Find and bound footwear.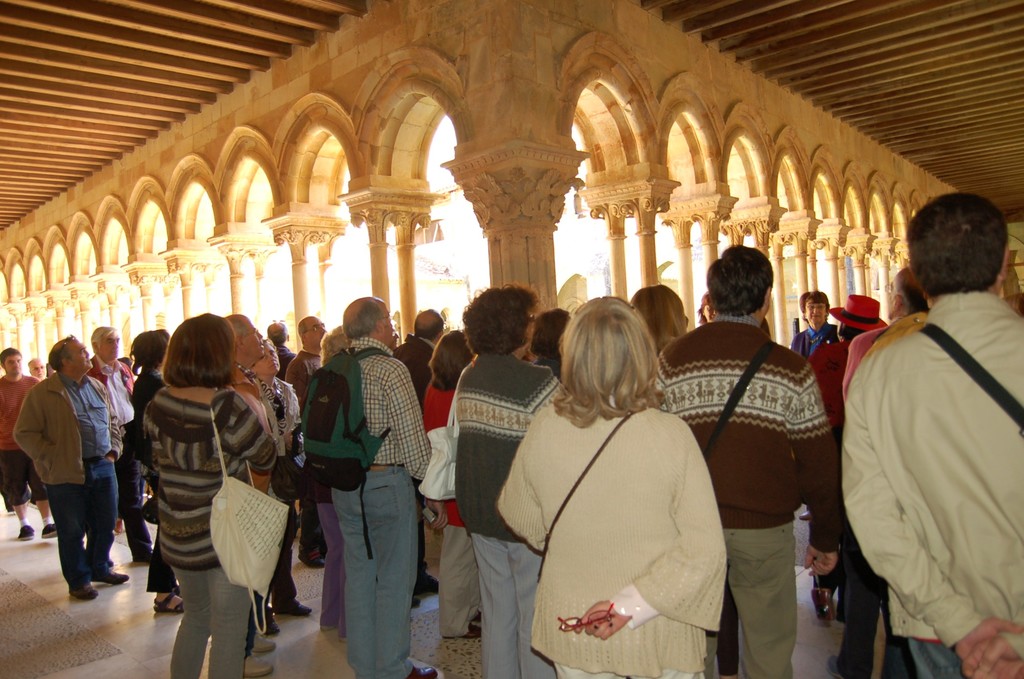
Bound: select_region(271, 601, 312, 624).
